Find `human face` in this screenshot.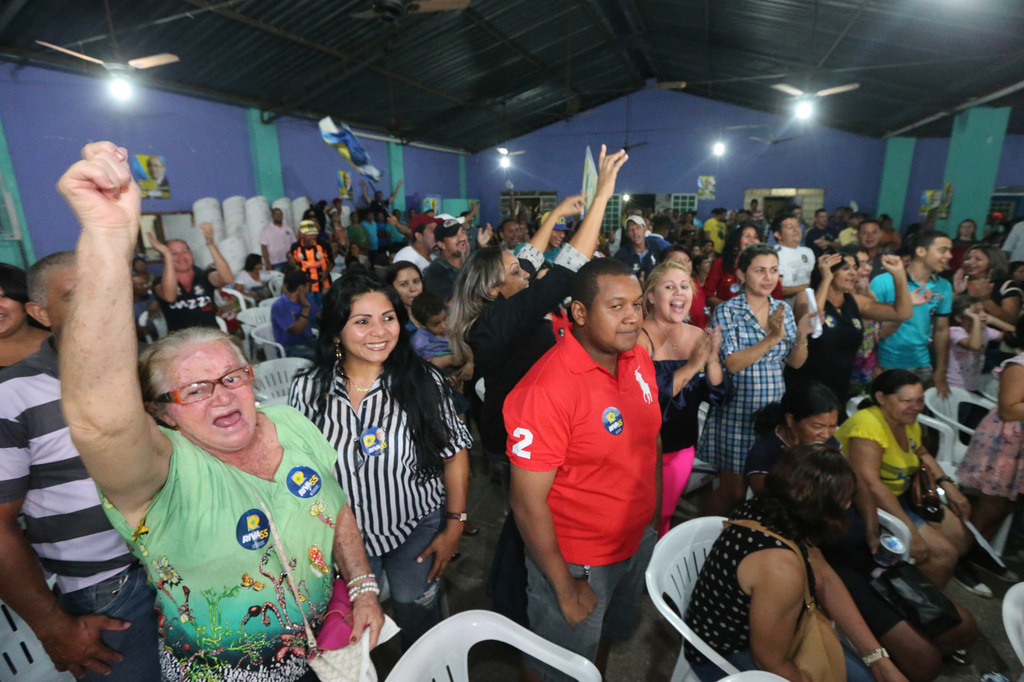
The bounding box for `human face` is locate(740, 226, 755, 248).
